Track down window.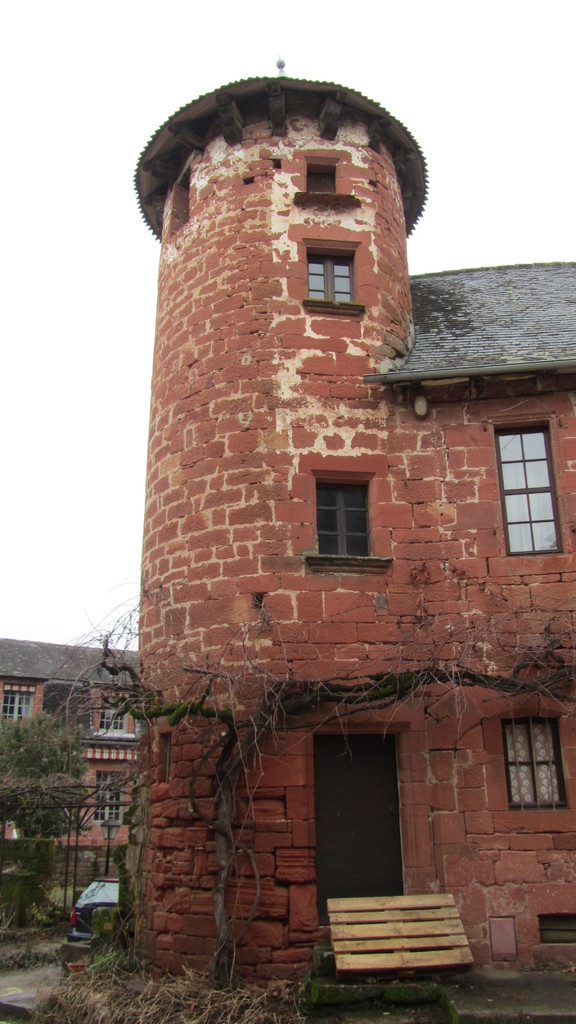
Tracked to (x1=307, y1=247, x2=354, y2=301).
